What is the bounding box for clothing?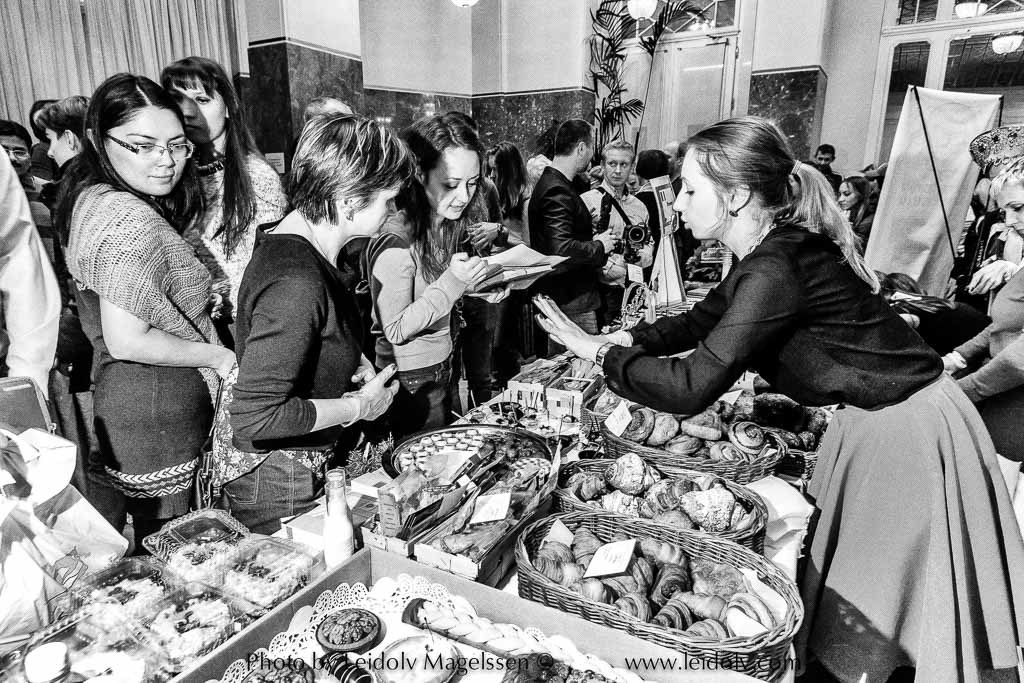
{"left": 619, "top": 215, "right": 1018, "bottom": 682}.
